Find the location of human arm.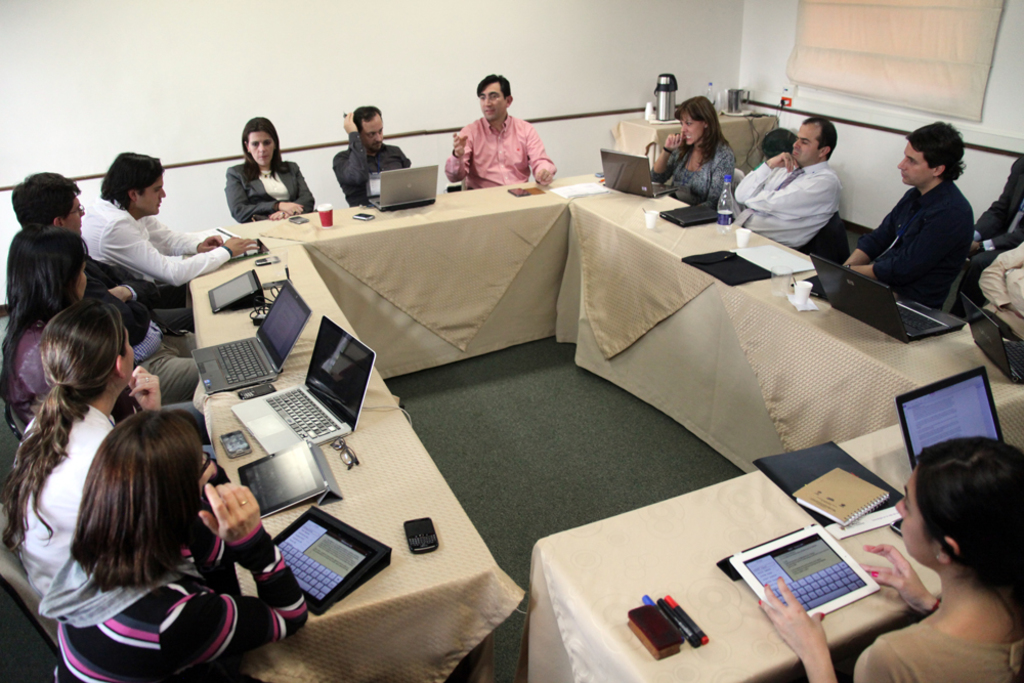
Location: BBox(524, 129, 555, 182).
